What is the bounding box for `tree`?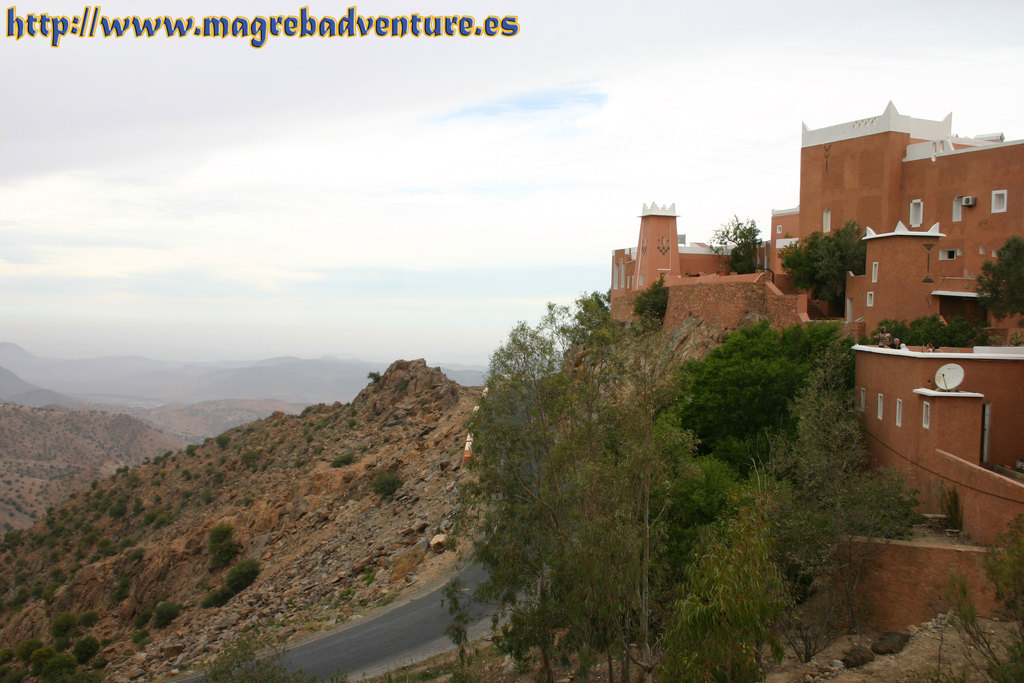
{"left": 799, "top": 214, "right": 888, "bottom": 306}.
